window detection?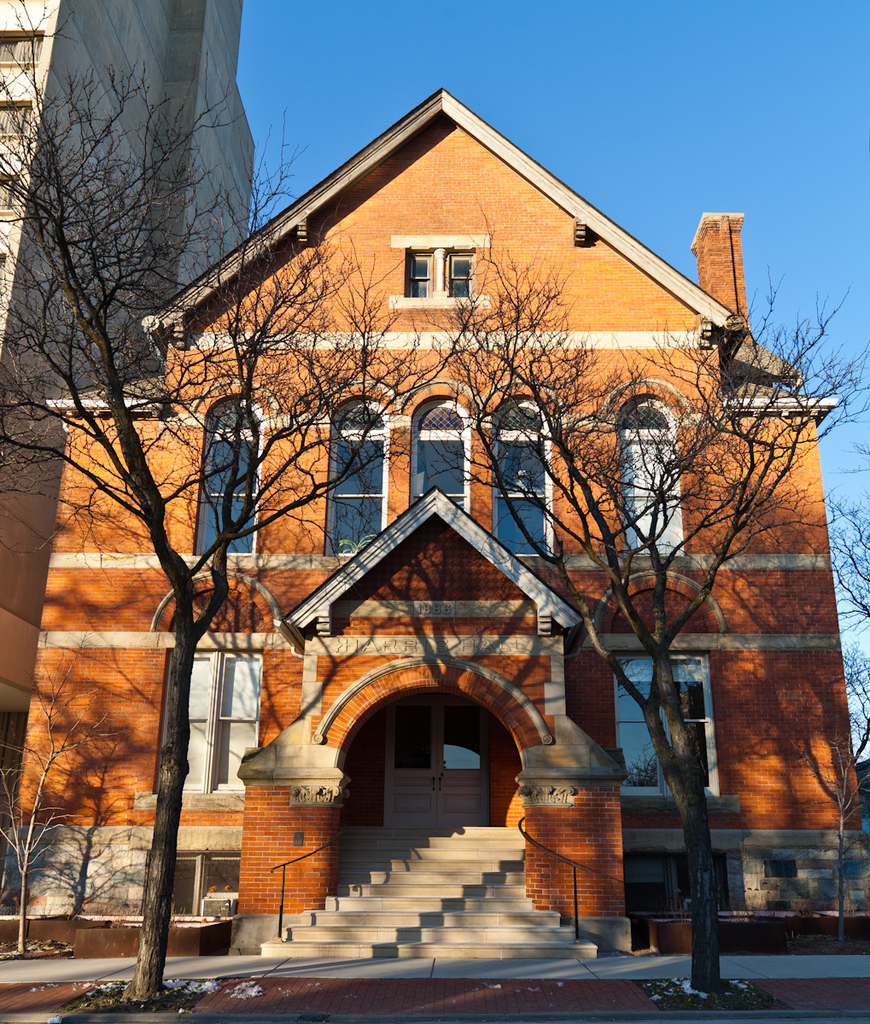
detection(497, 396, 550, 561)
